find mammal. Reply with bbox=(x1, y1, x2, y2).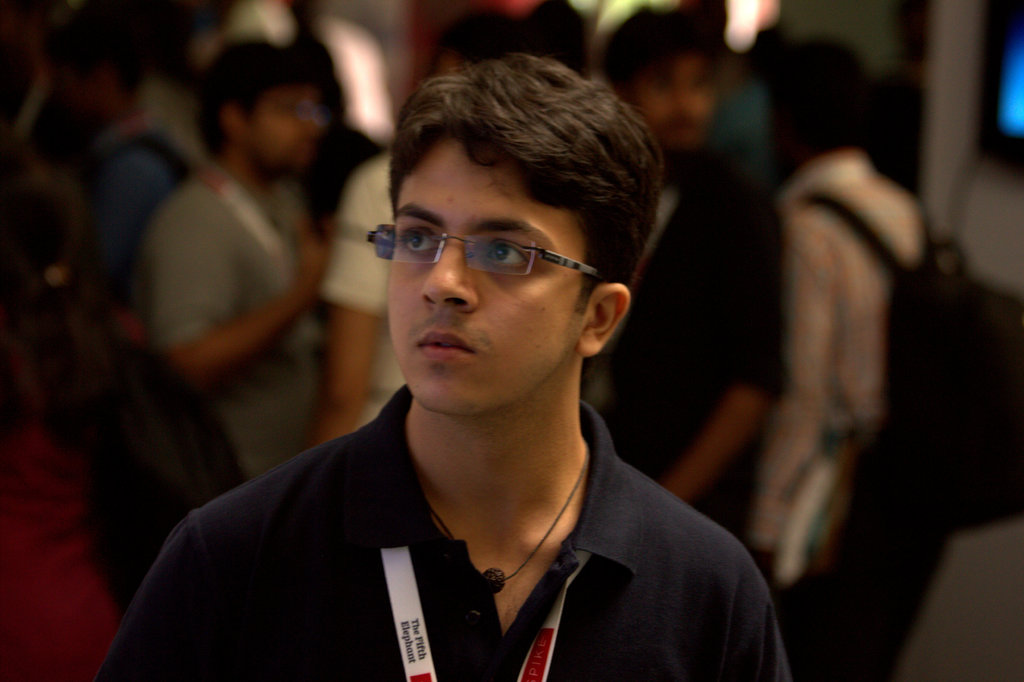
bbox=(321, 10, 545, 438).
